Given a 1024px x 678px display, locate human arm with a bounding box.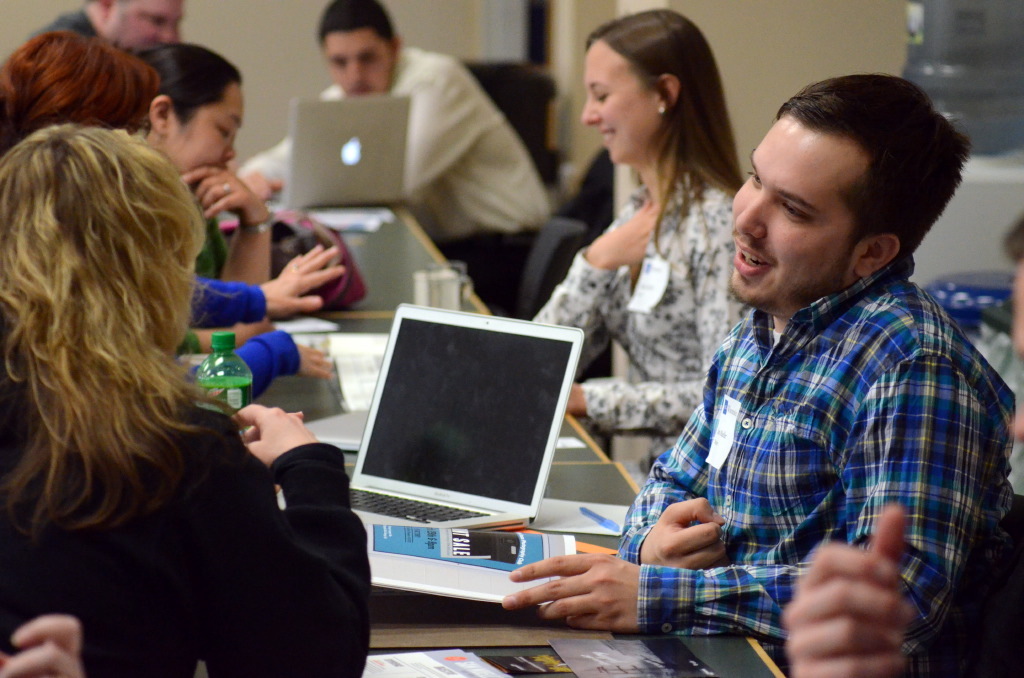
Located: l=398, t=57, r=474, b=191.
